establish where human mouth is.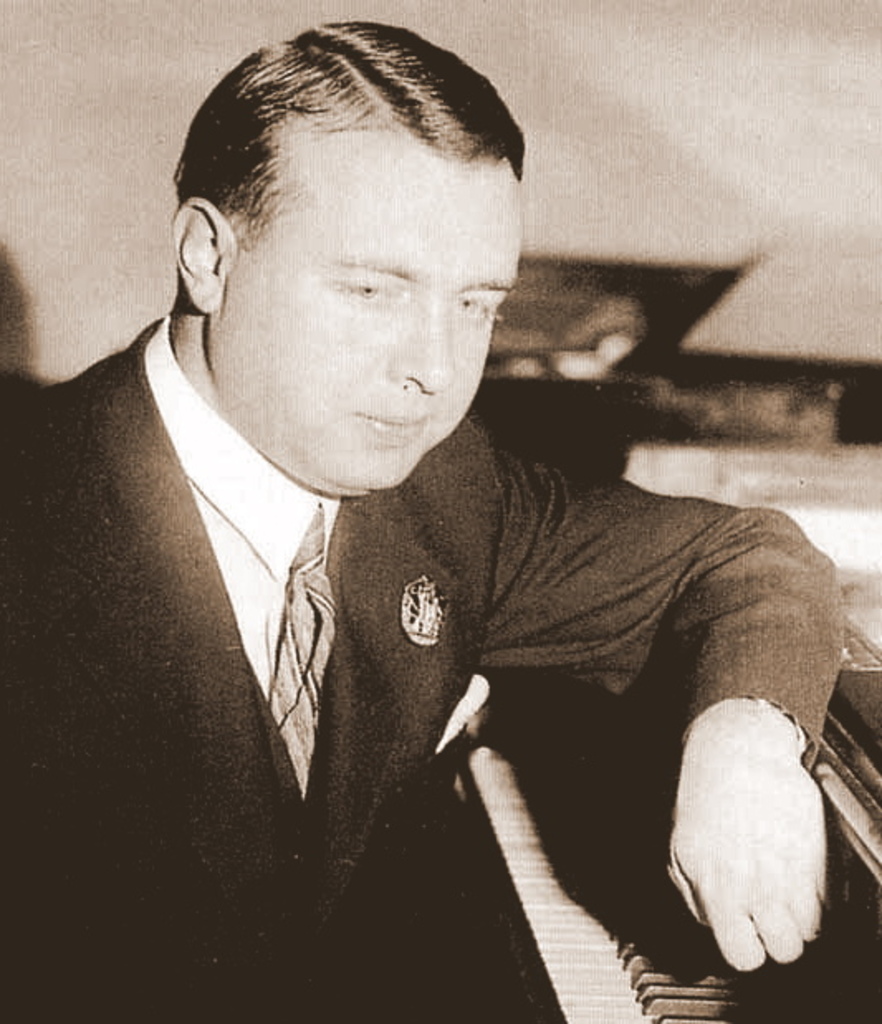
Established at l=356, t=412, r=425, b=445.
